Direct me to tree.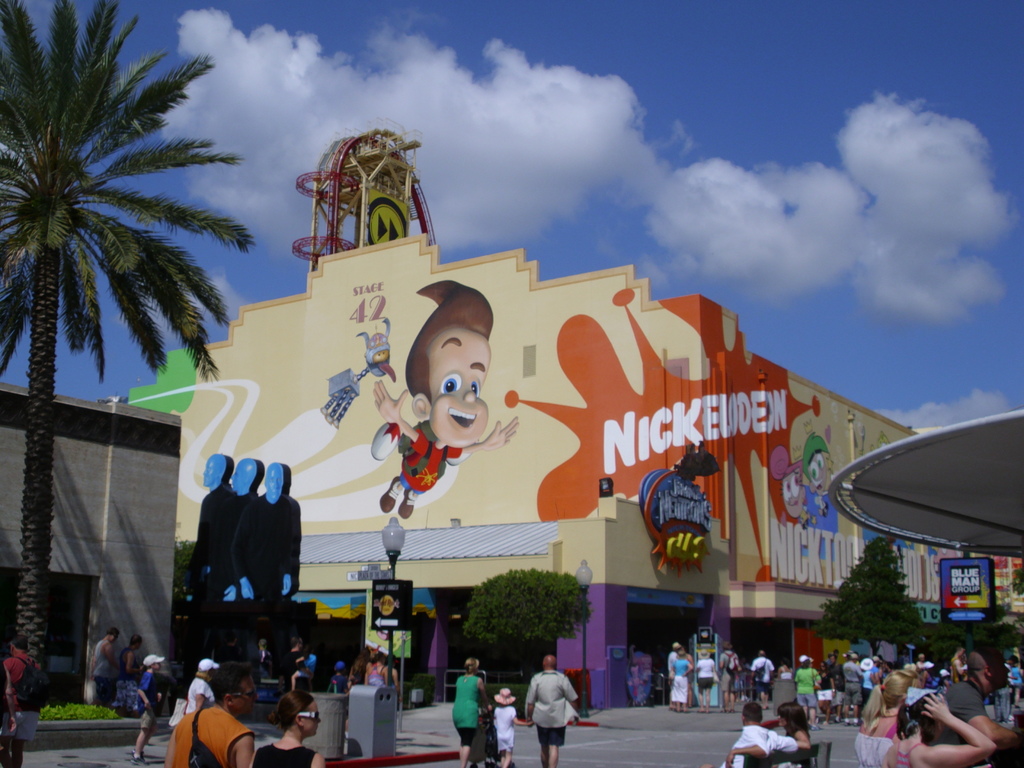
Direction: l=463, t=569, r=589, b=728.
